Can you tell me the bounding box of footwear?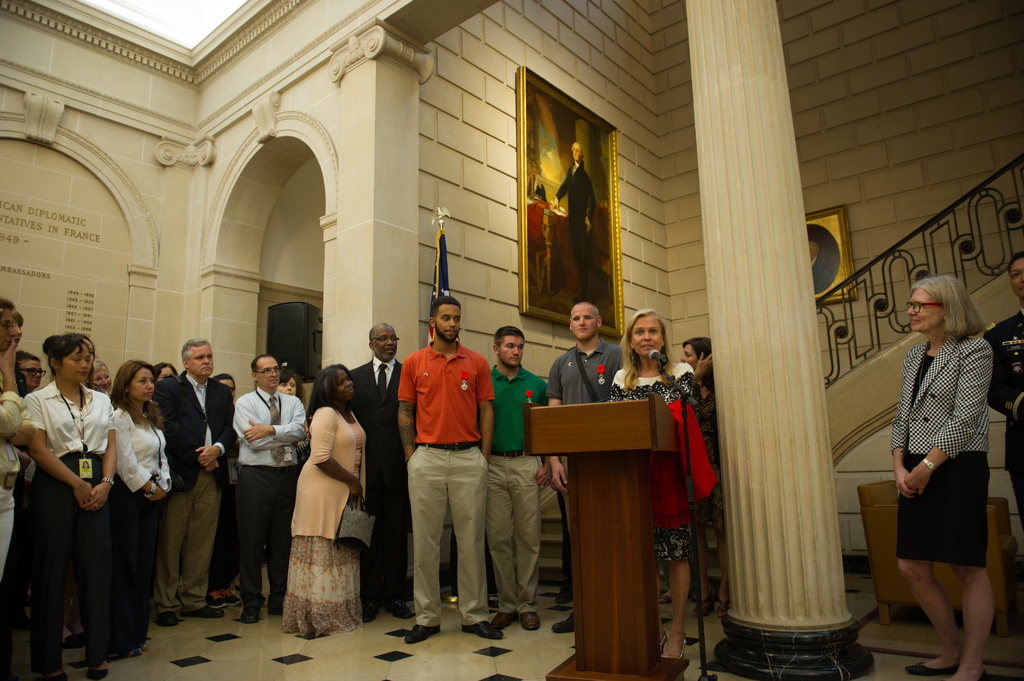
241 603 260 625.
